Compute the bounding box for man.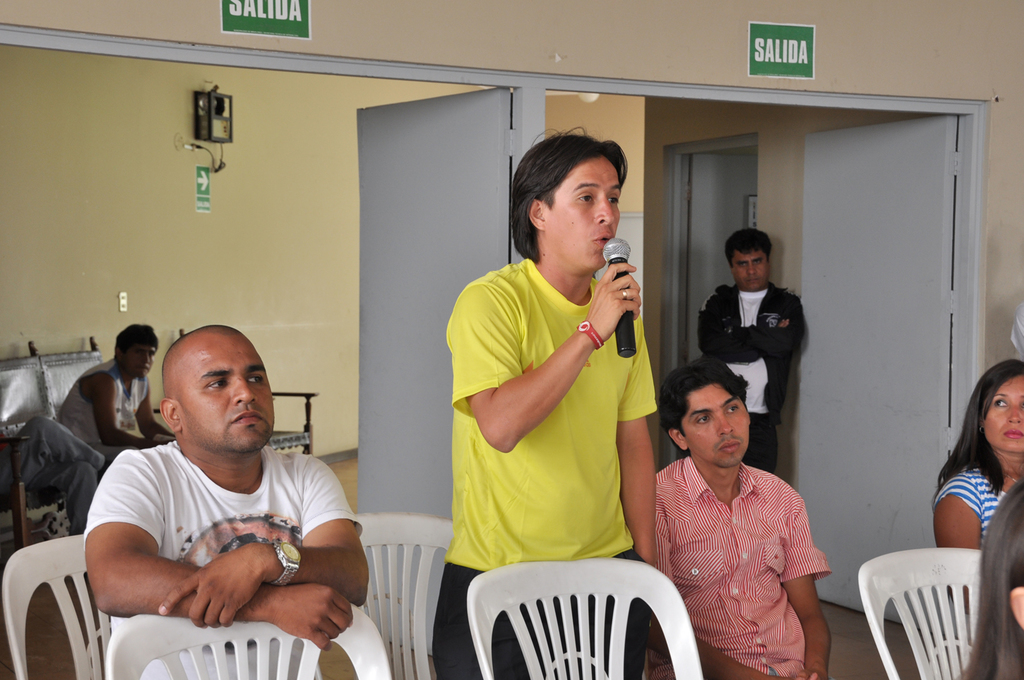
region(429, 122, 662, 679).
